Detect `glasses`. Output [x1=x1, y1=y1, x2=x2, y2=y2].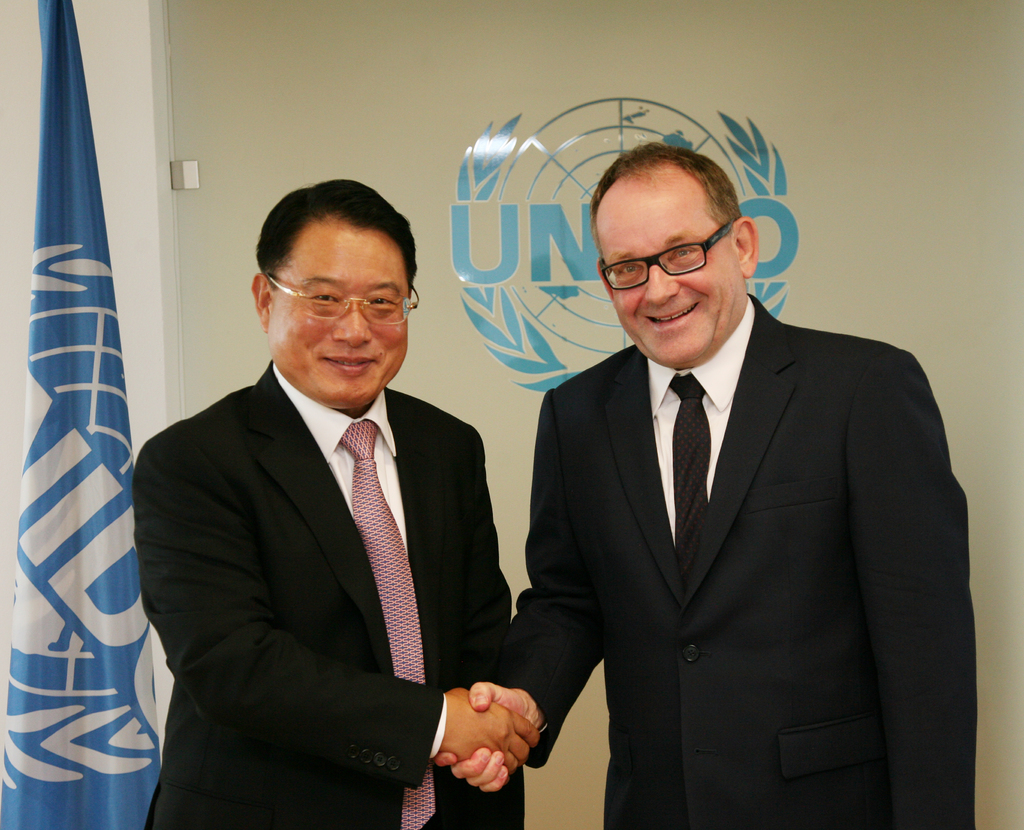
[x1=607, y1=229, x2=737, y2=288].
